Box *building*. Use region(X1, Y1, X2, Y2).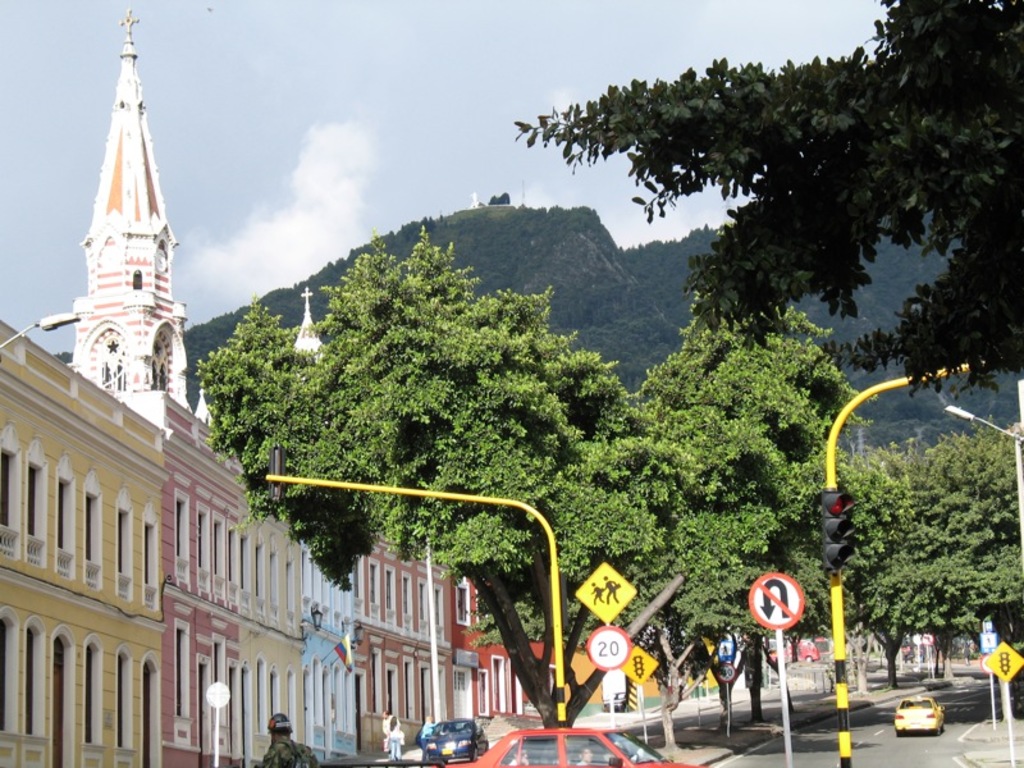
region(0, 316, 164, 767).
